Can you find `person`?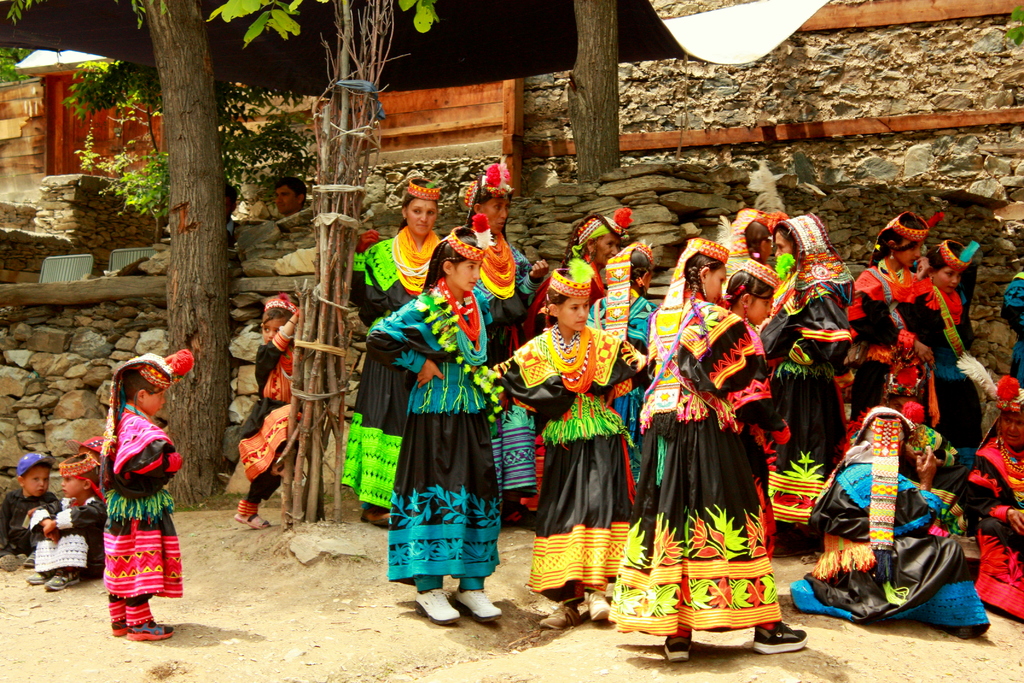
Yes, bounding box: [376, 226, 514, 627].
